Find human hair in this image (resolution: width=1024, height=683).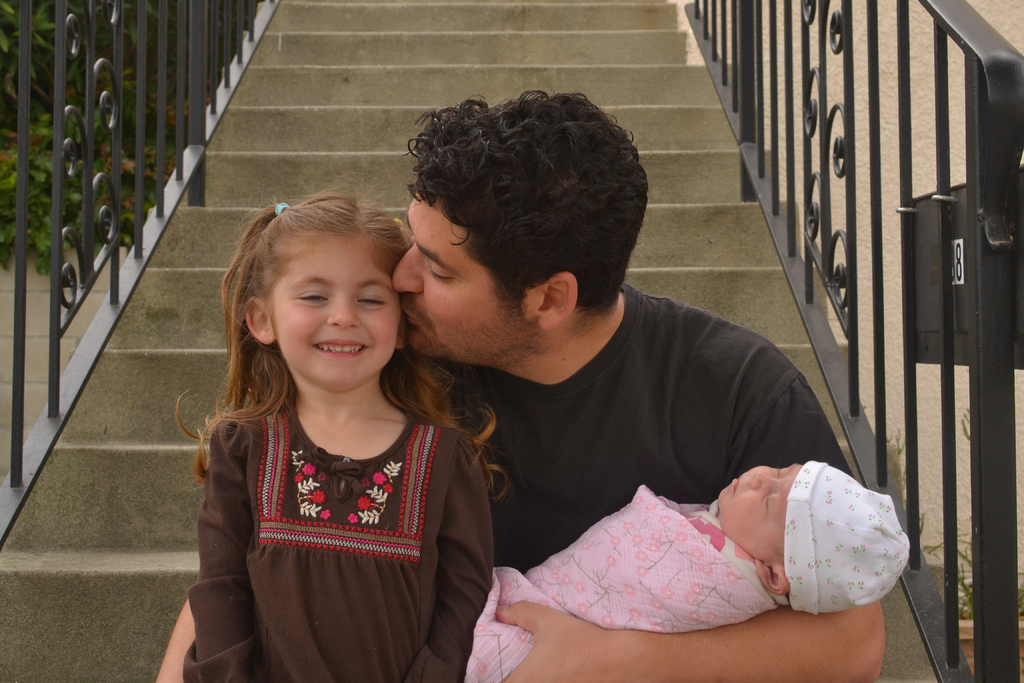
<region>384, 79, 637, 366</region>.
